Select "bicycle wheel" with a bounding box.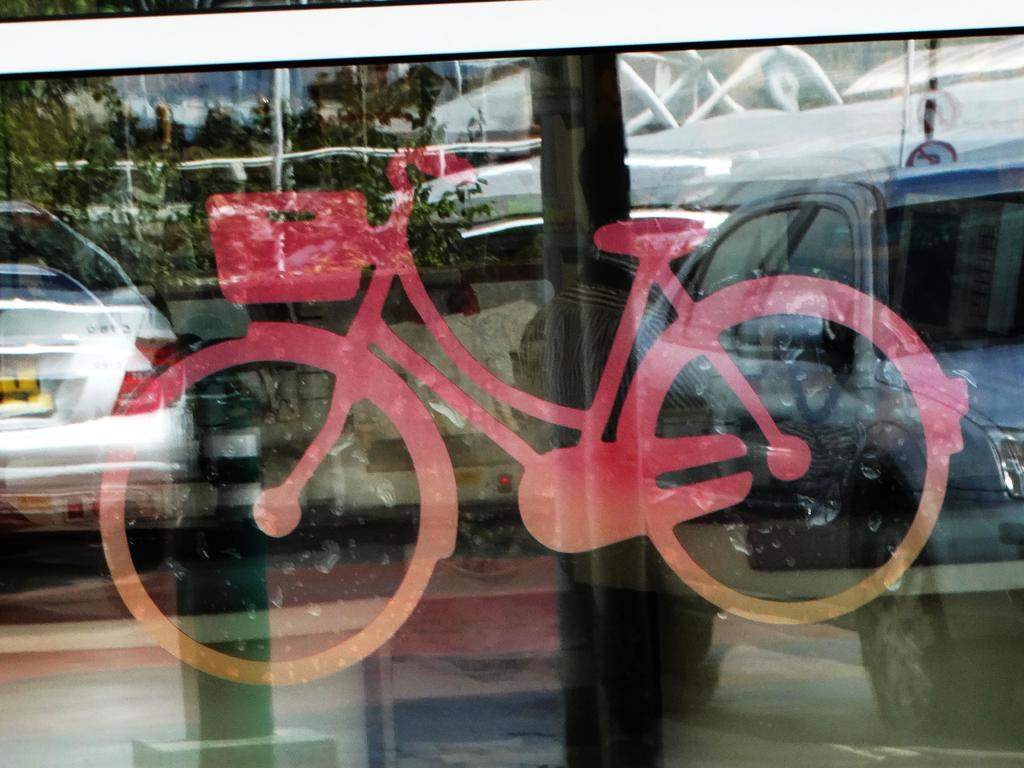
pyautogui.locateOnScreen(628, 282, 948, 625).
